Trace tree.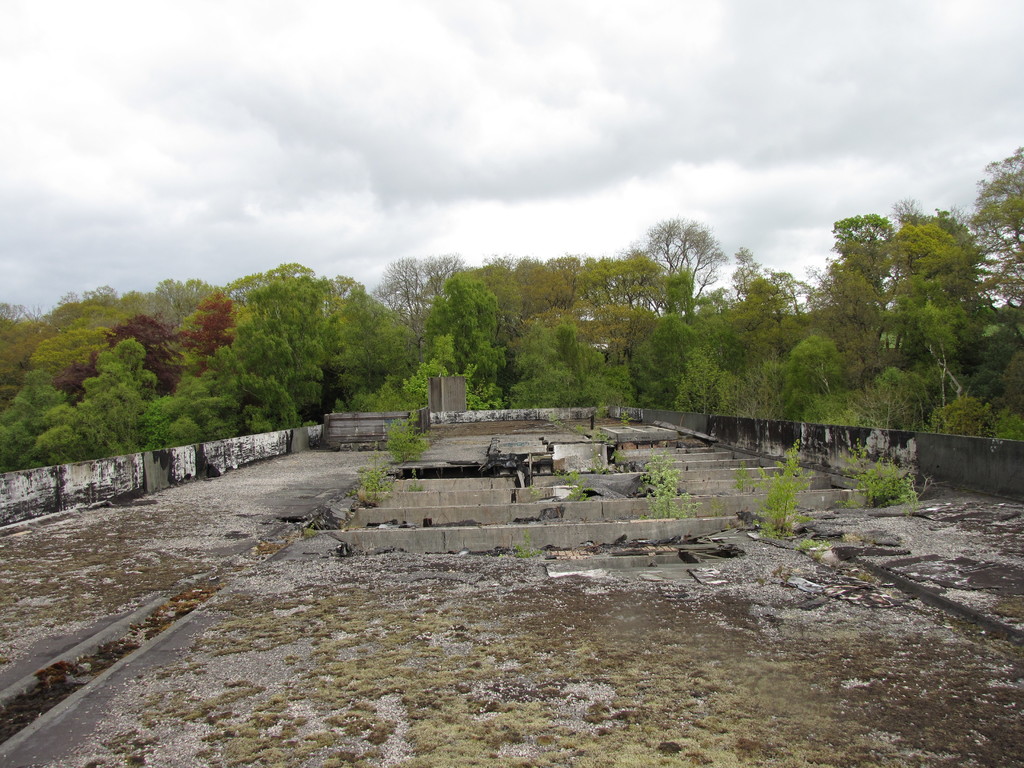
Traced to 516/312/578/408.
